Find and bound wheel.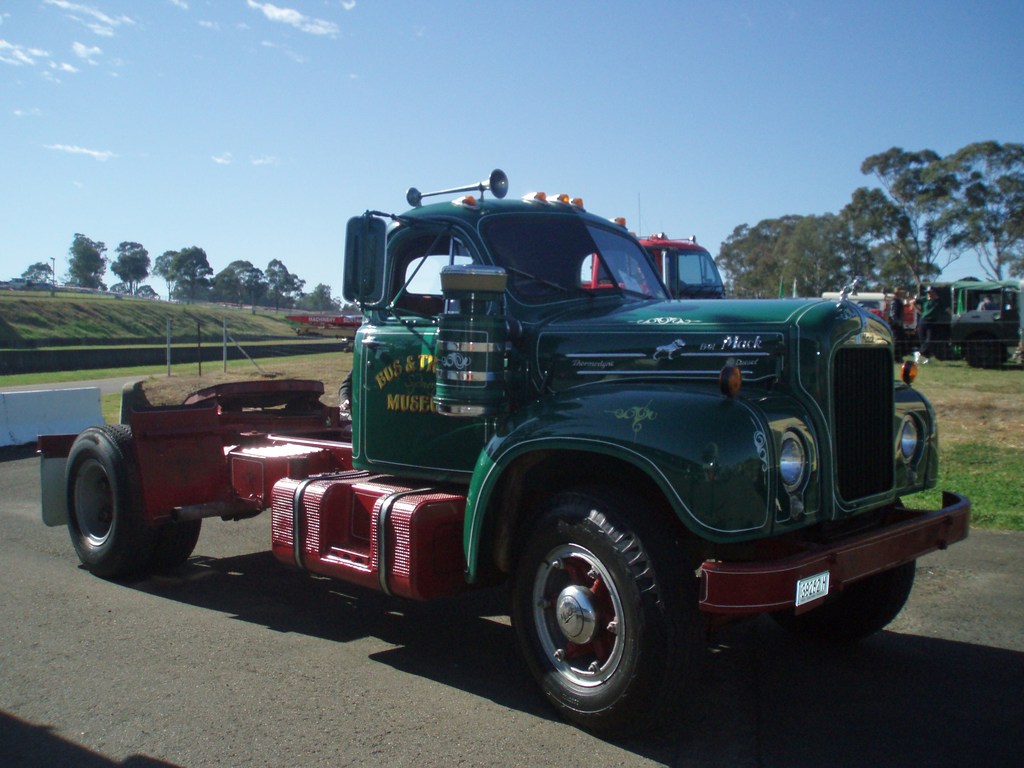
Bound: detection(65, 426, 156, 577).
